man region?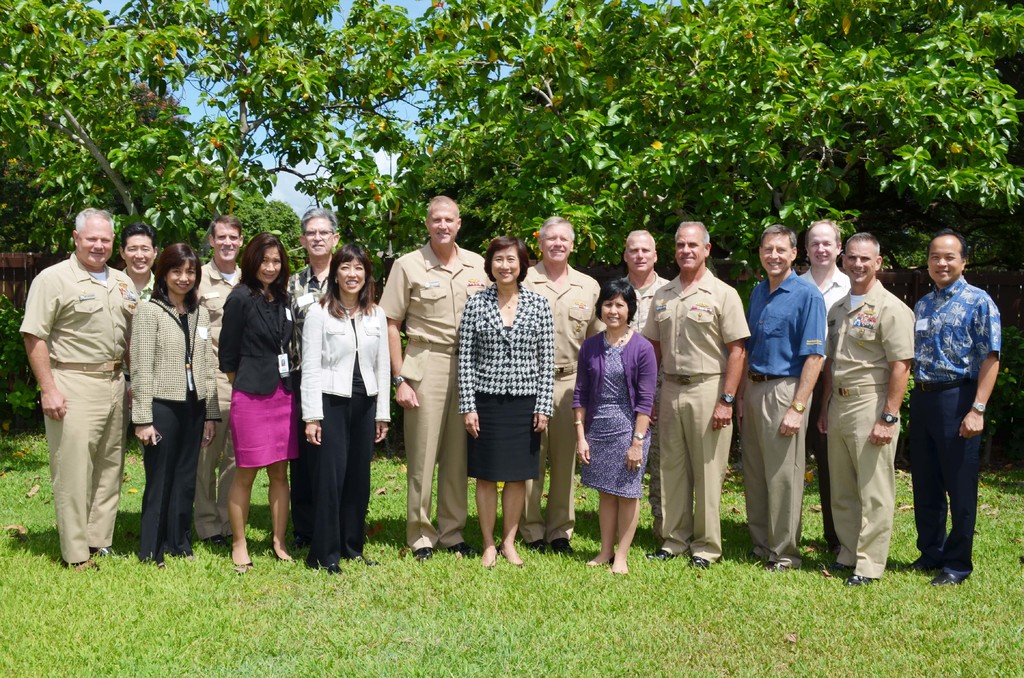
736, 225, 828, 569
